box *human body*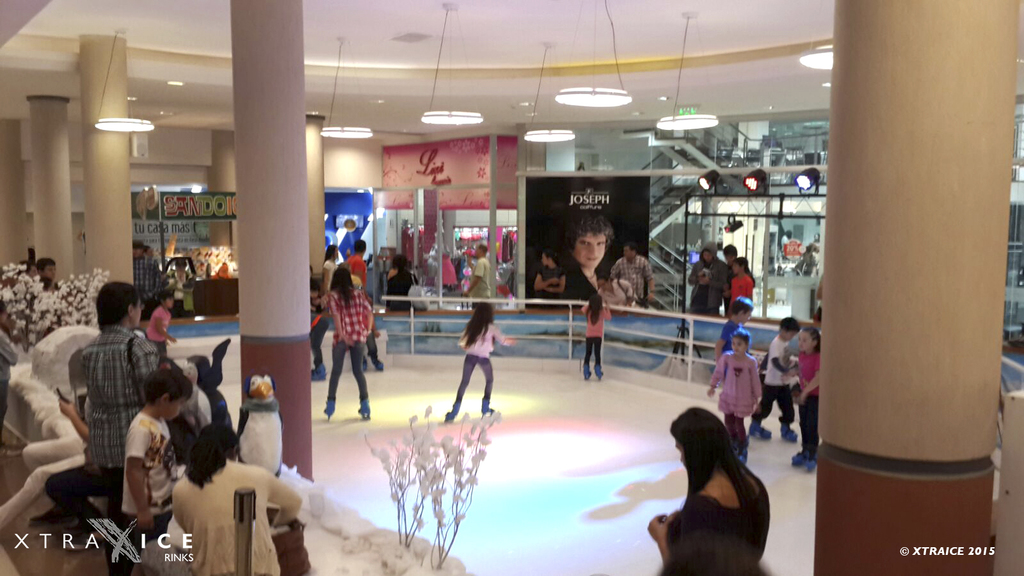
<bbox>727, 272, 760, 314</bbox>
